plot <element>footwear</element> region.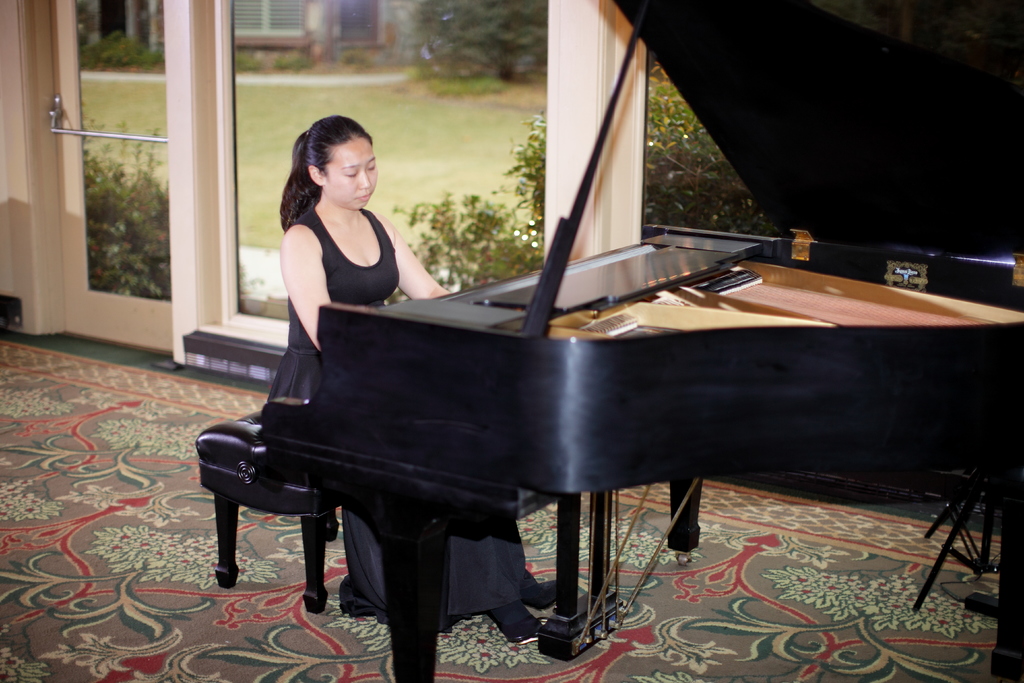
Plotted at (left=490, top=613, right=541, bottom=640).
